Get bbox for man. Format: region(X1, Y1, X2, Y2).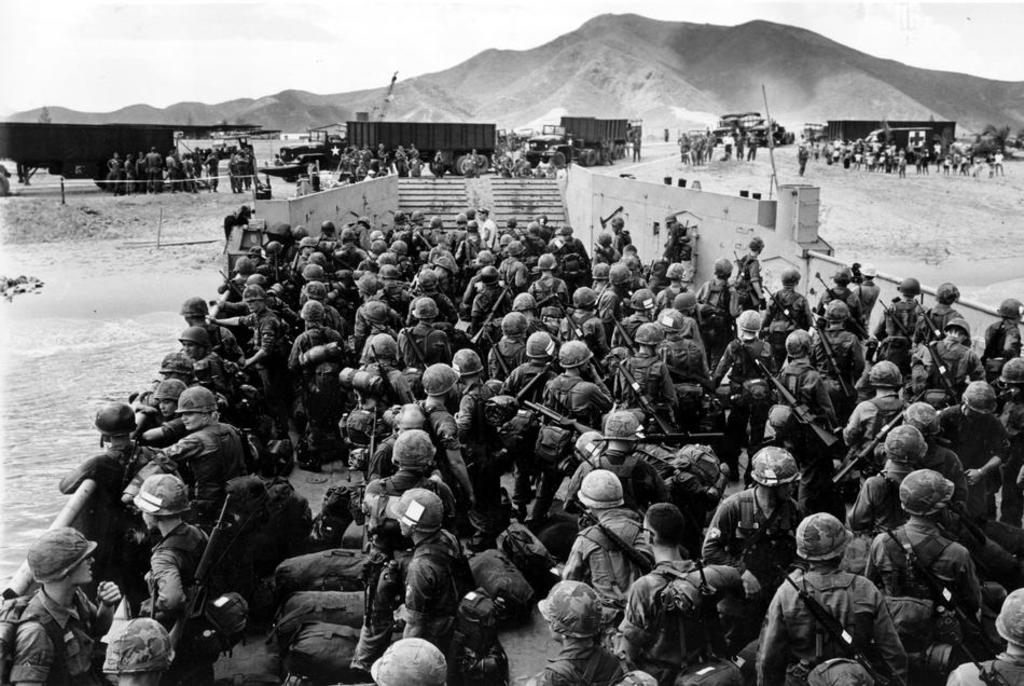
region(432, 150, 446, 177).
